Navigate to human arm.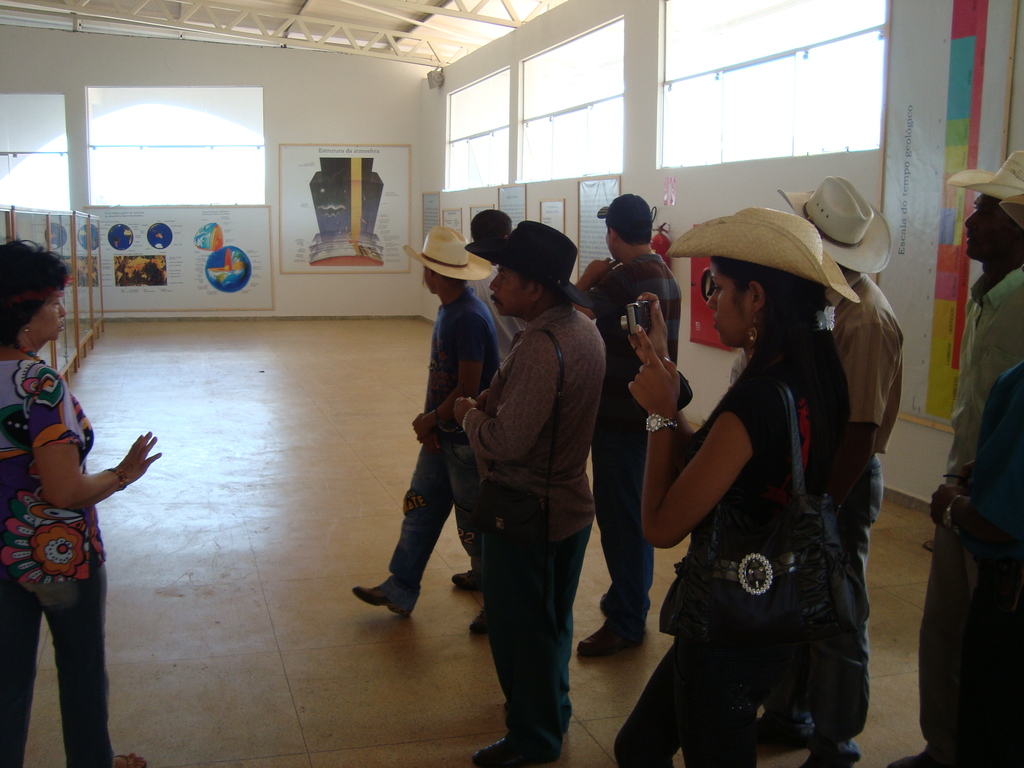
Navigation target: select_region(413, 312, 489, 436).
